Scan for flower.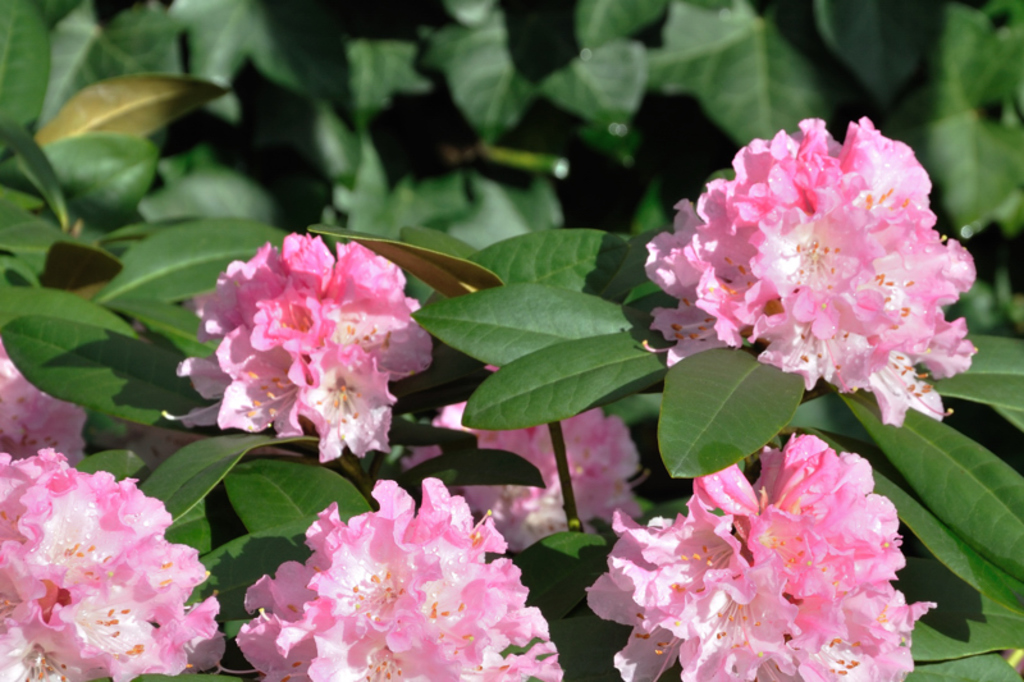
Scan result: [0,340,86,467].
